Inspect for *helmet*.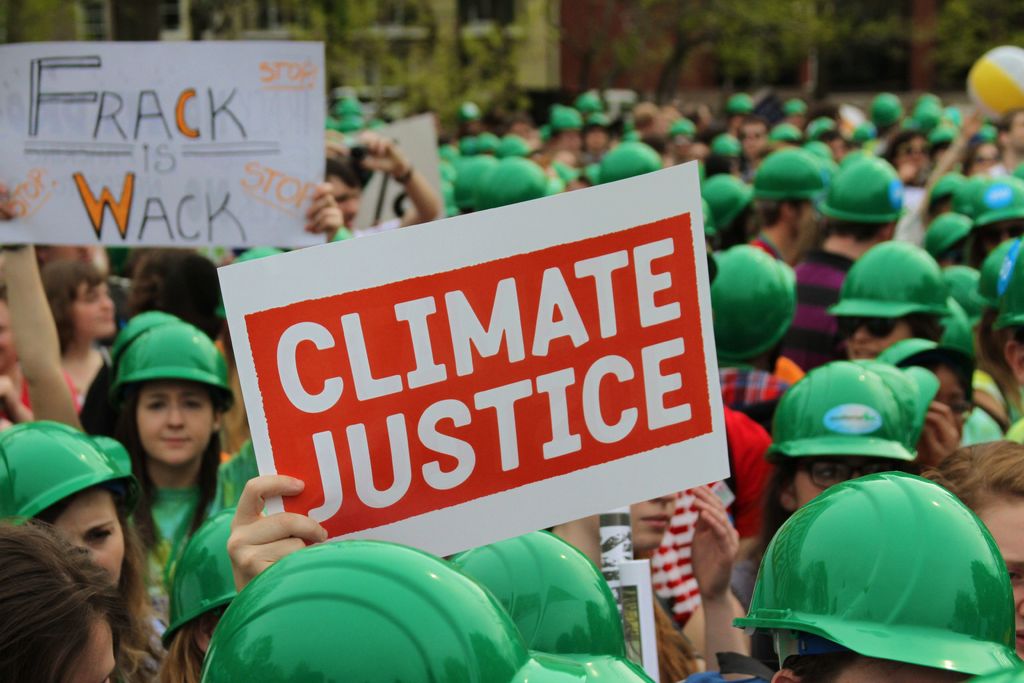
Inspection: {"left": 967, "top": 238, "right": 1014, "bottom": 305}.
